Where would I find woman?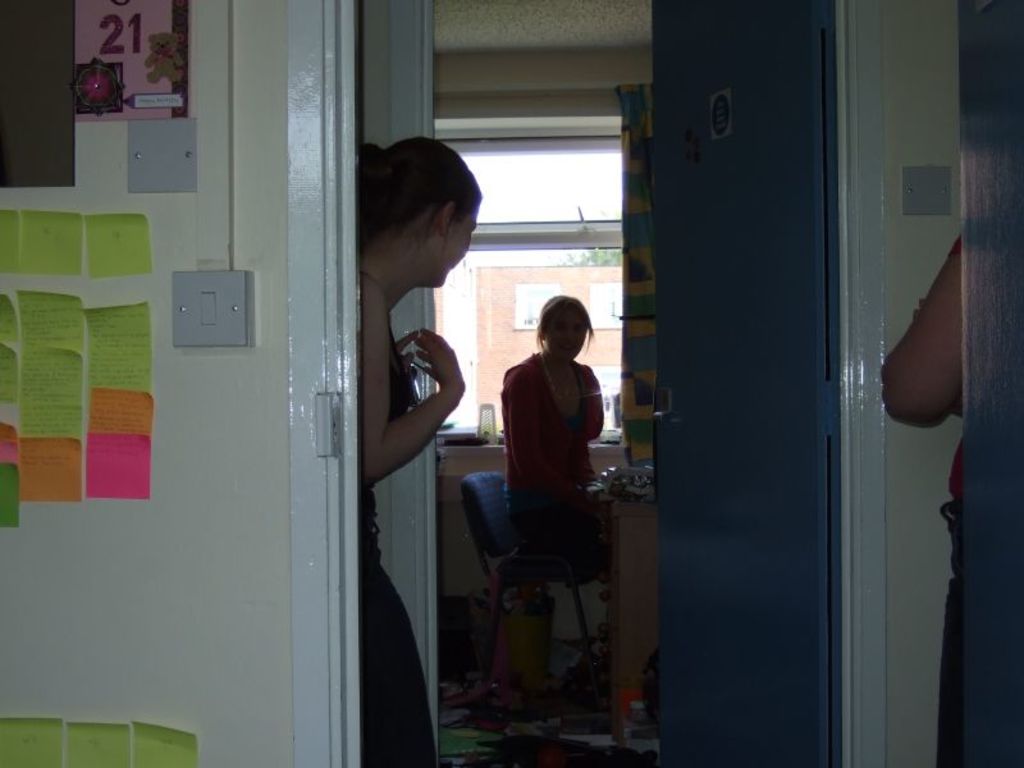
At <box>489,283,611,544</box>.
